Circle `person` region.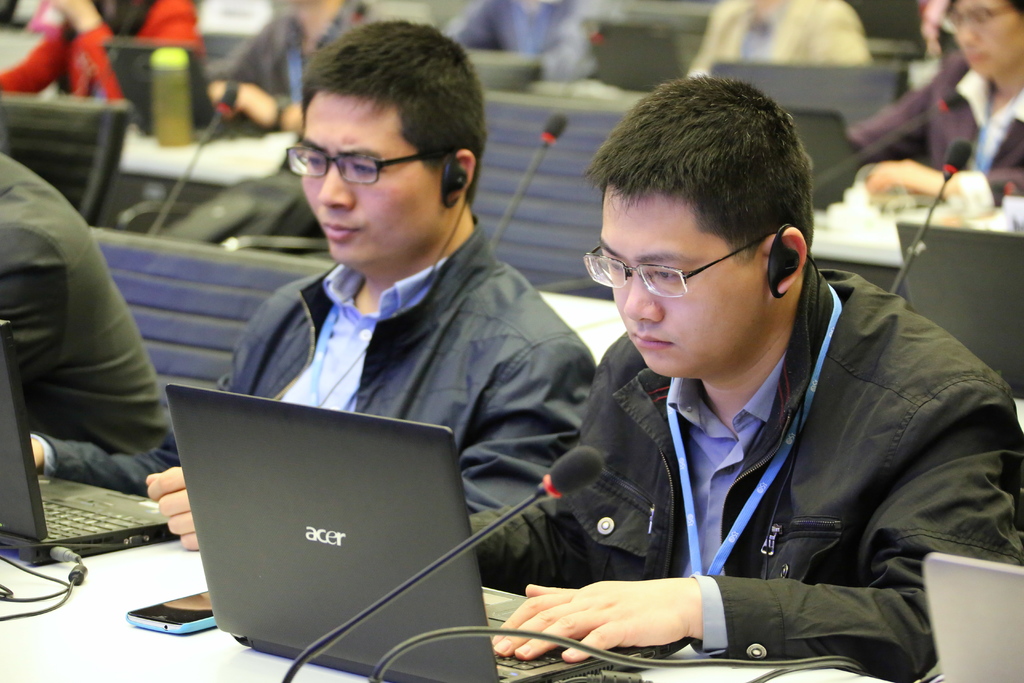
Region: l=28, t=21, r=599, b=555.
